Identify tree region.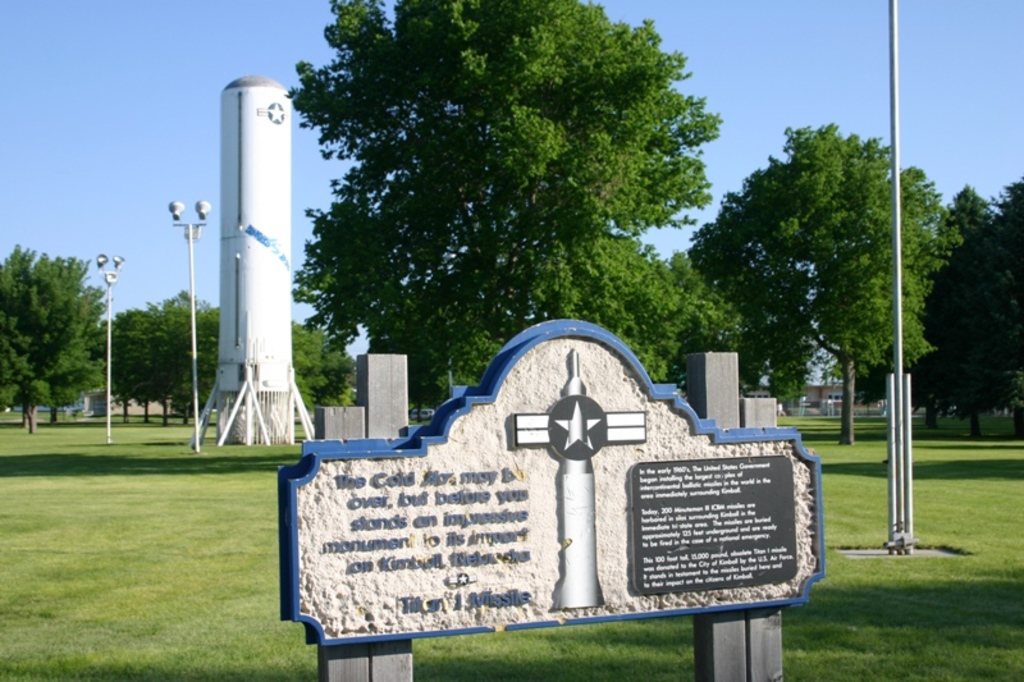
Region: [left=279, top=0, right=749, bottom=426].
